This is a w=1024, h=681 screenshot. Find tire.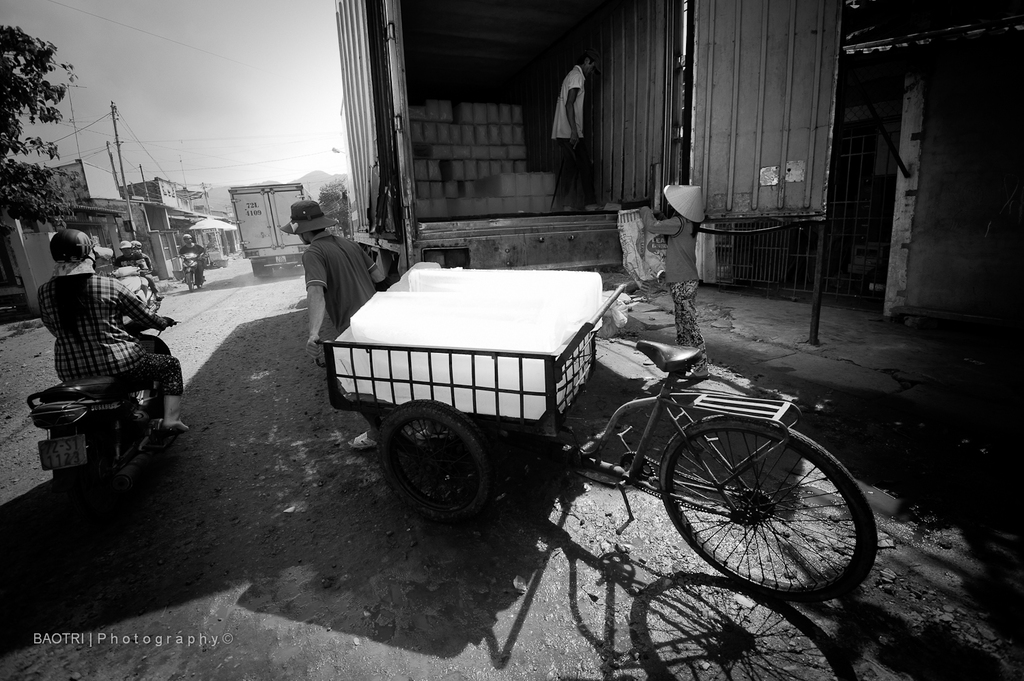
Bounding box: x1=188 y1=273 x2=195 y2=292.
